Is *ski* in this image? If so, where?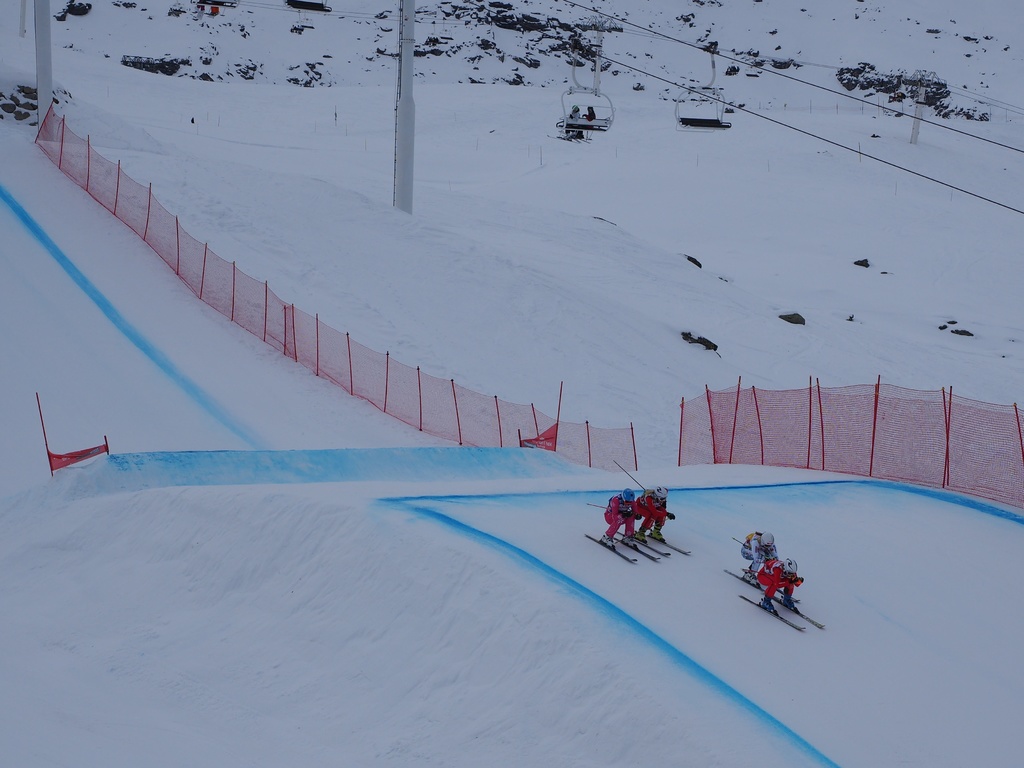
Yes, at (582,532,643,562).
